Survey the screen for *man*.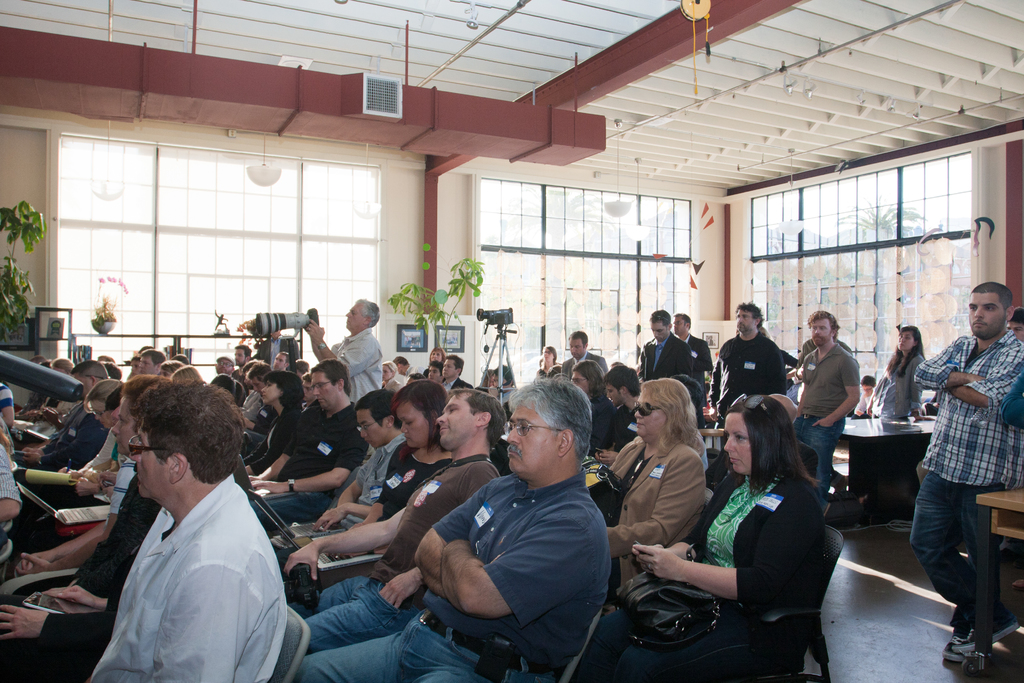
Survey found: Rect(589, 365, 645, 468).
